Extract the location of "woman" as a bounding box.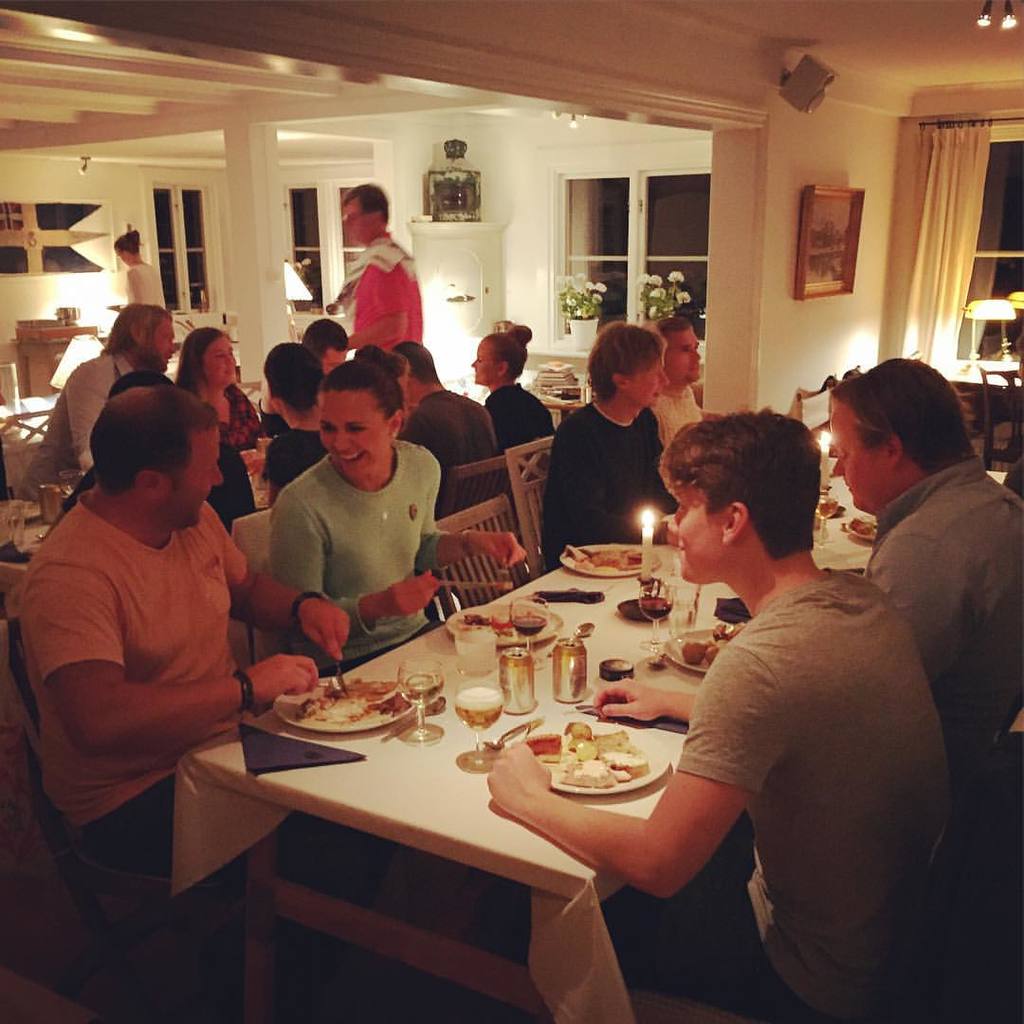
<box>108,229,165,310</box>.
